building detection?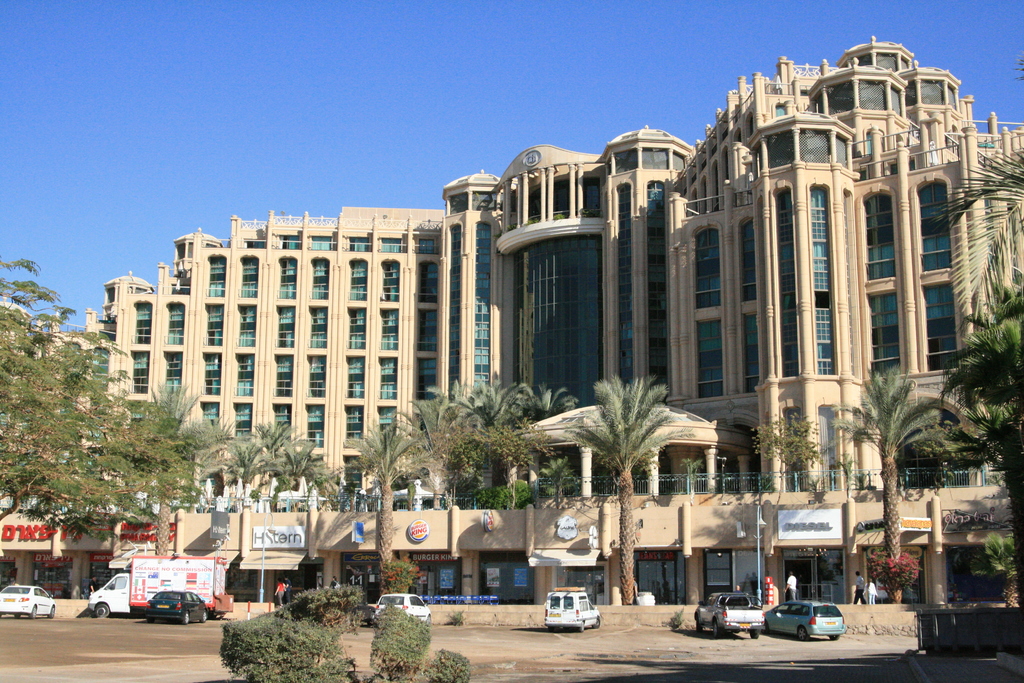
{"left": 0, "top": 33, "right": 1023, "bottom": 609}
